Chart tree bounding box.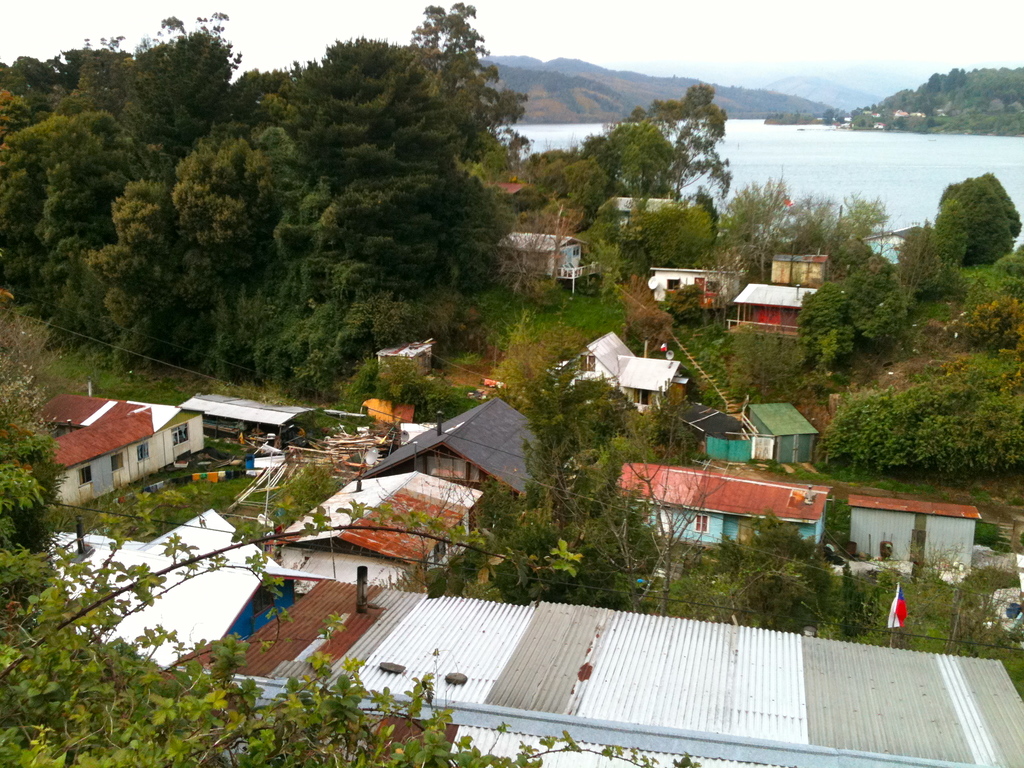
Charted: (849,250,908,346).
